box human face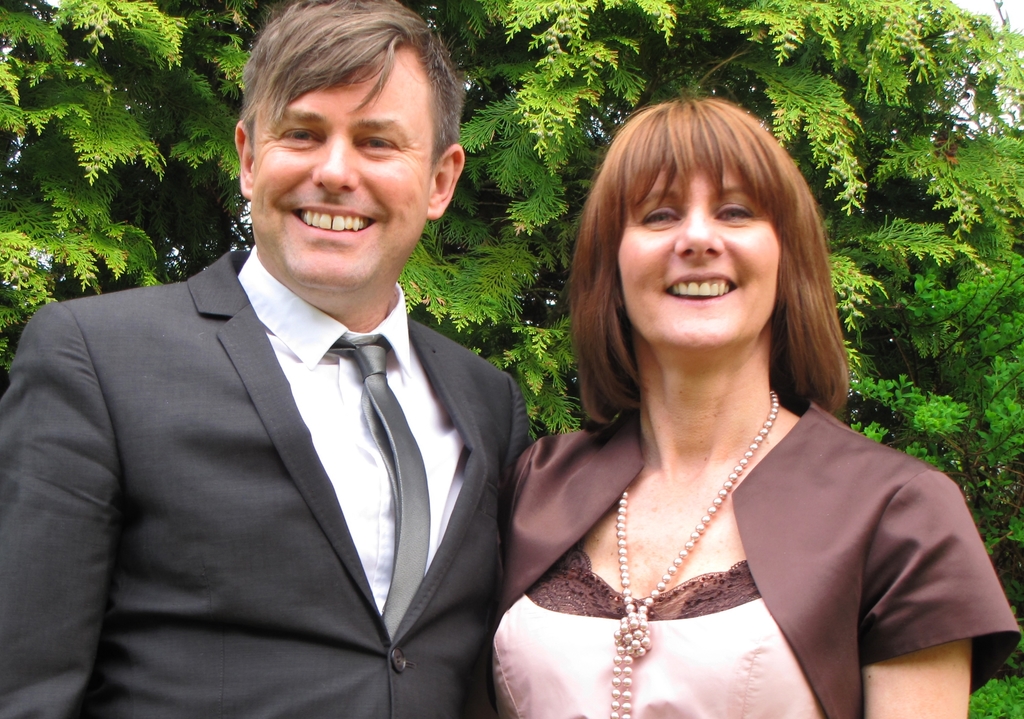
detection(612, 168, 787, 355)
